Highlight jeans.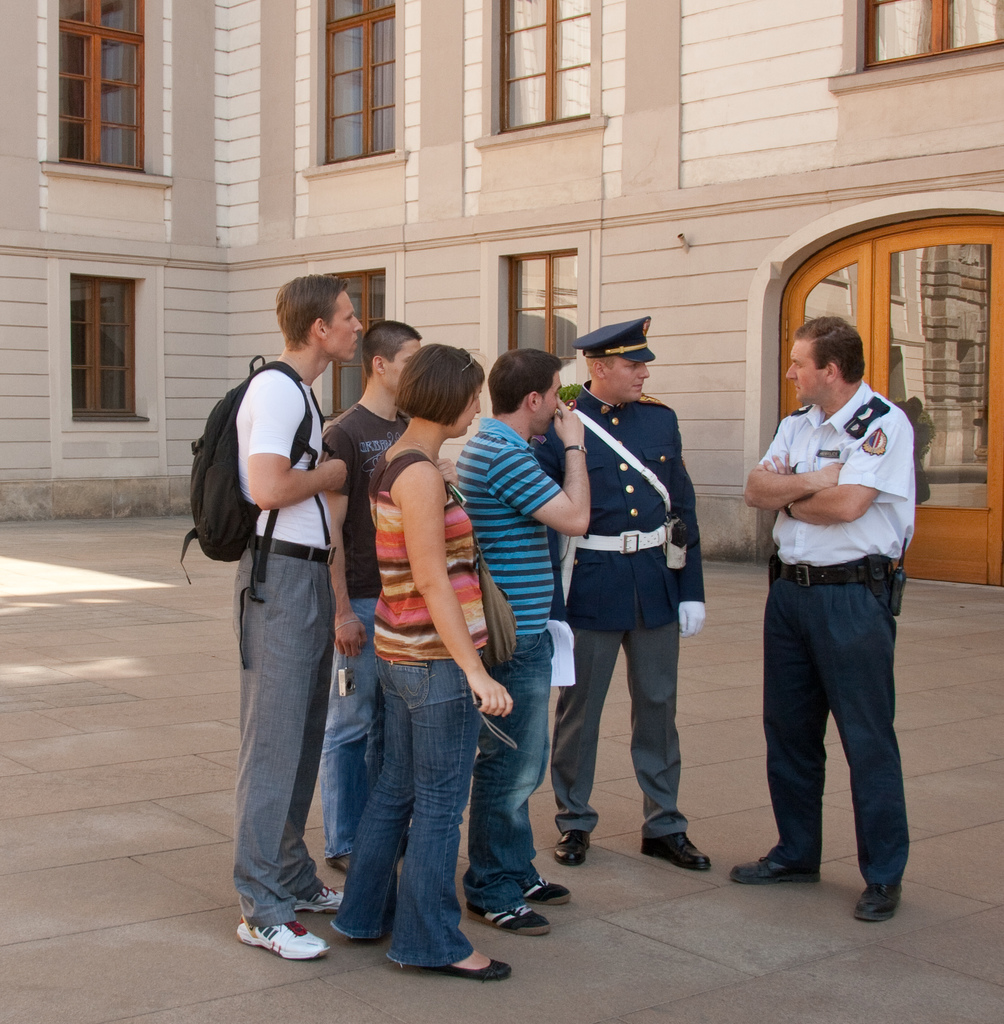
Highlighted region: [x1=331, y1=655, x2=473, y2=974].
